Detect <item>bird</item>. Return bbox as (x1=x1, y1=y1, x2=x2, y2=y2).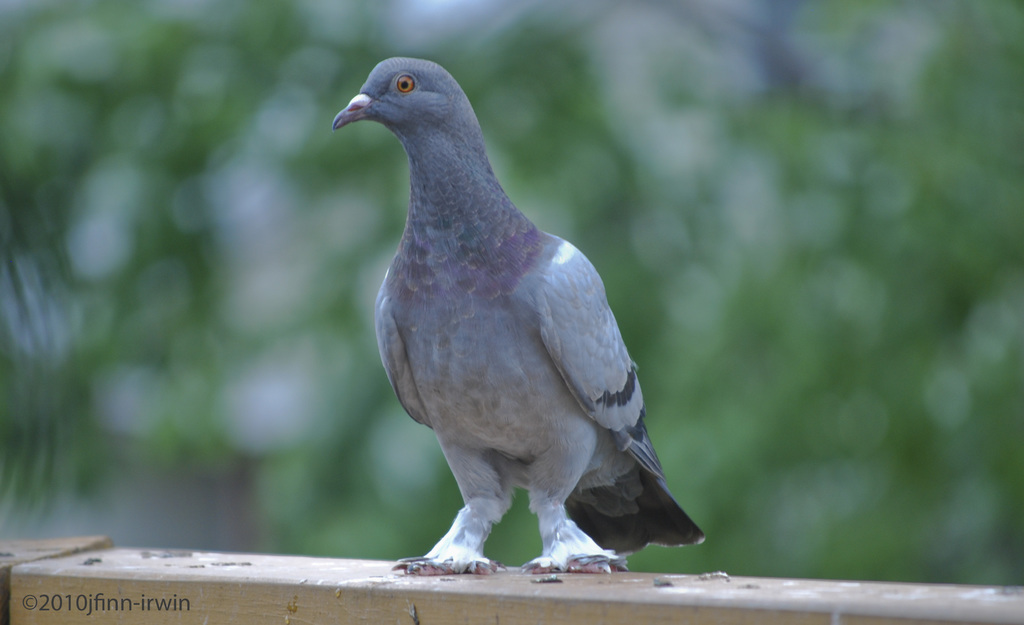
(x1=326, y1=40, x2=714, y2=589).
